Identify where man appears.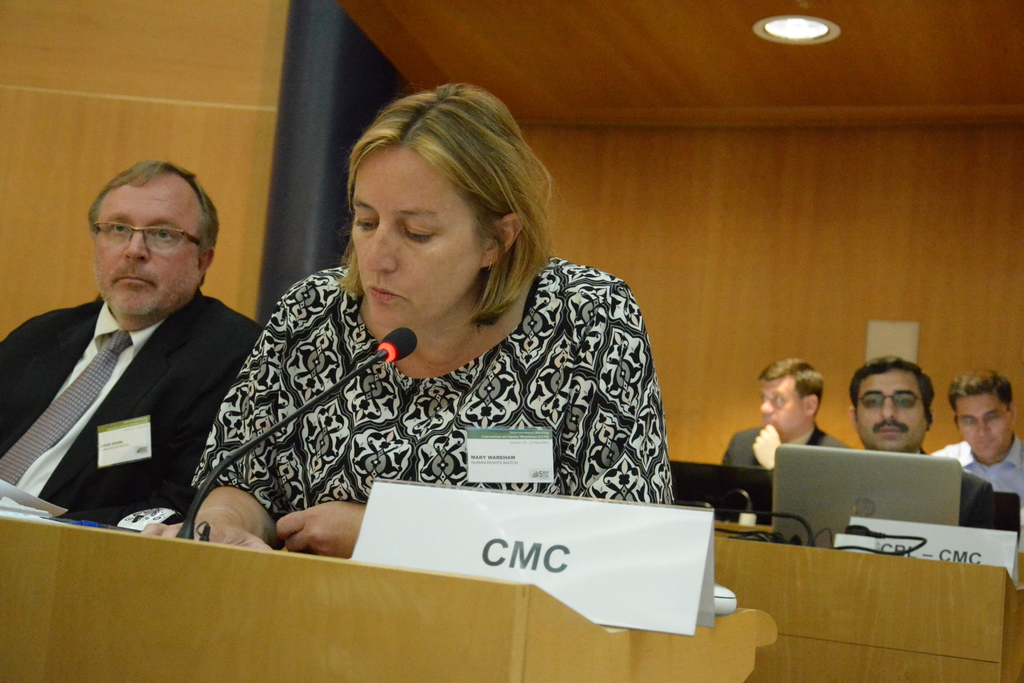
Appears at crop(714, 347, 867, 556).
